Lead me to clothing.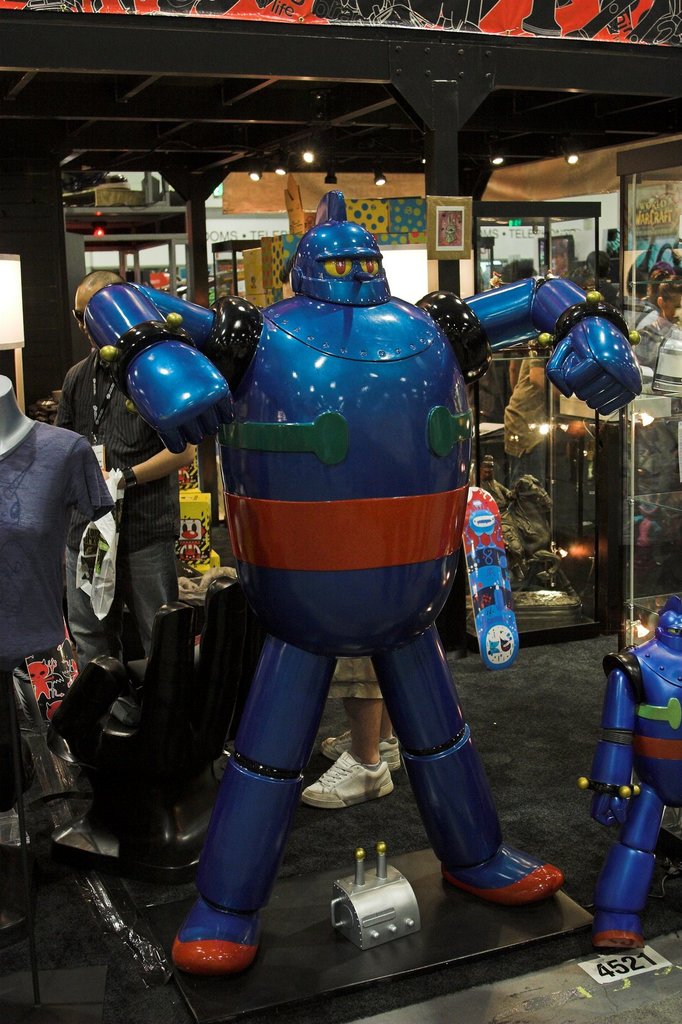
Lead to (147, 215, 541, 941).
